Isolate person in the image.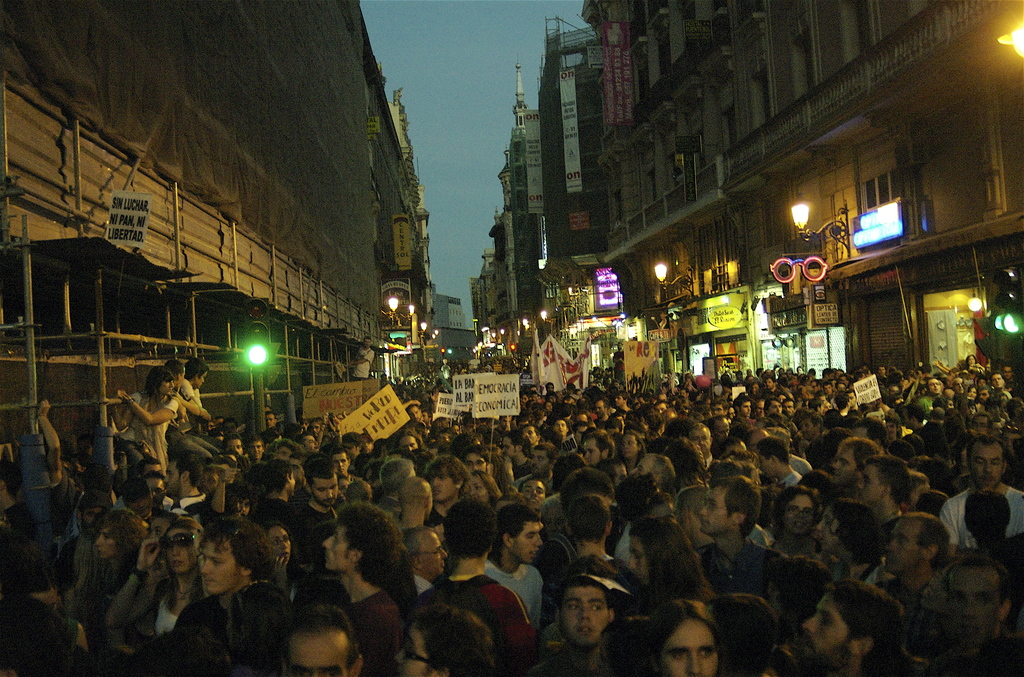
Isolated region: l=397, t=519, r=452, b=594.
